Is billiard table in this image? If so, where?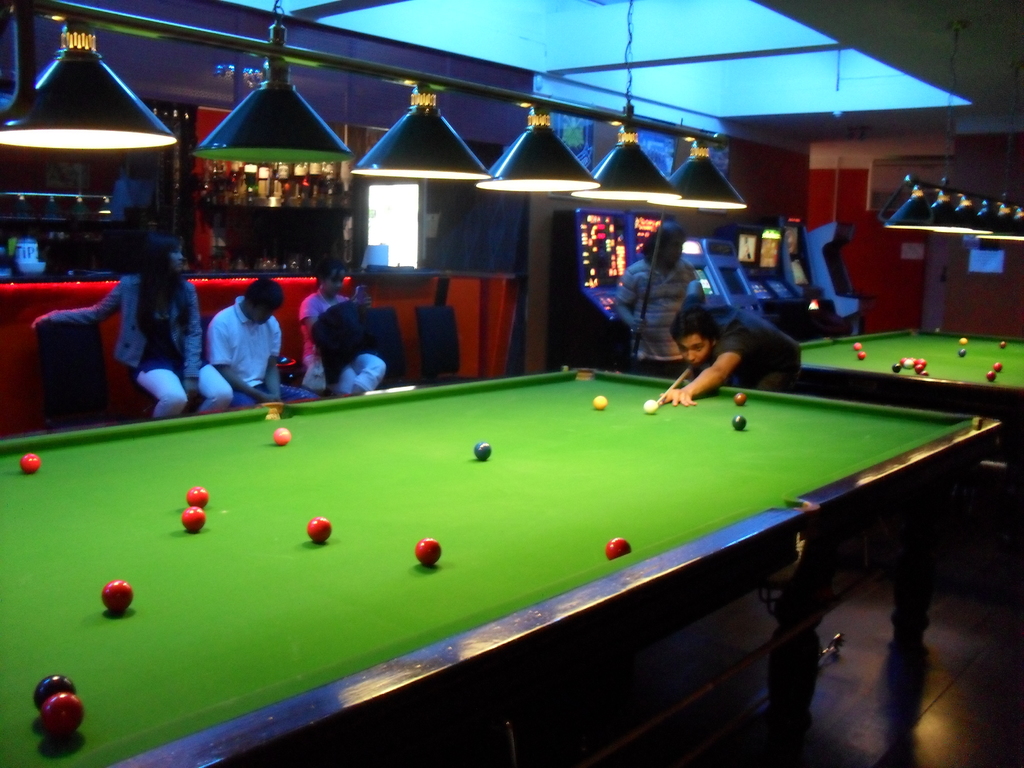
Yes, at (794, 323, 1023, 427).
